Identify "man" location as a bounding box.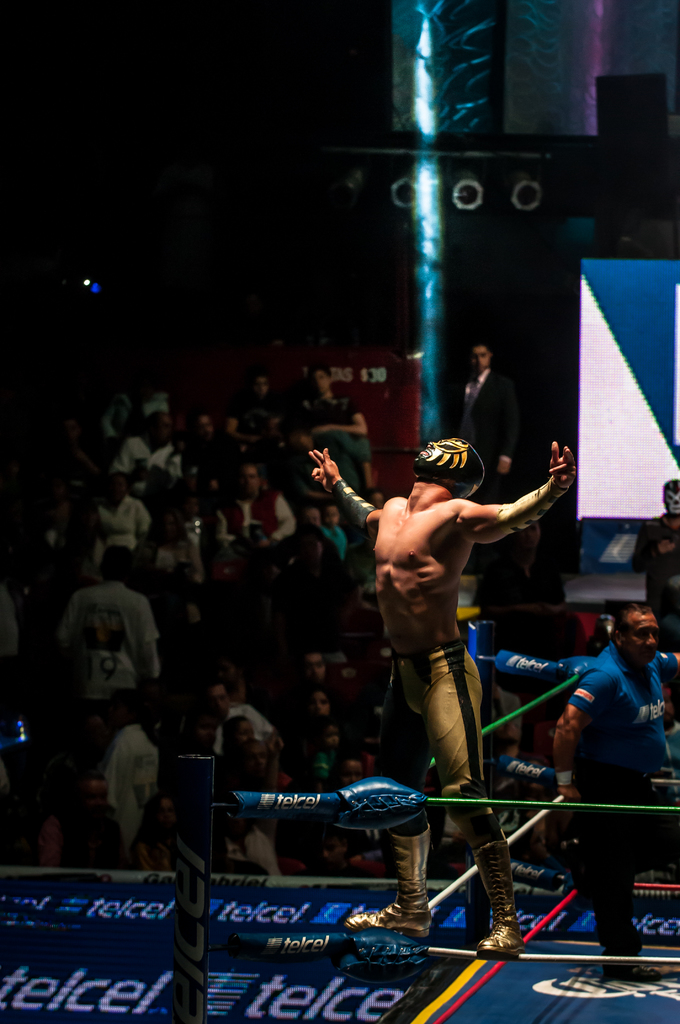
pyautogui.locateOnScreen(309, 439, 574, 957).
